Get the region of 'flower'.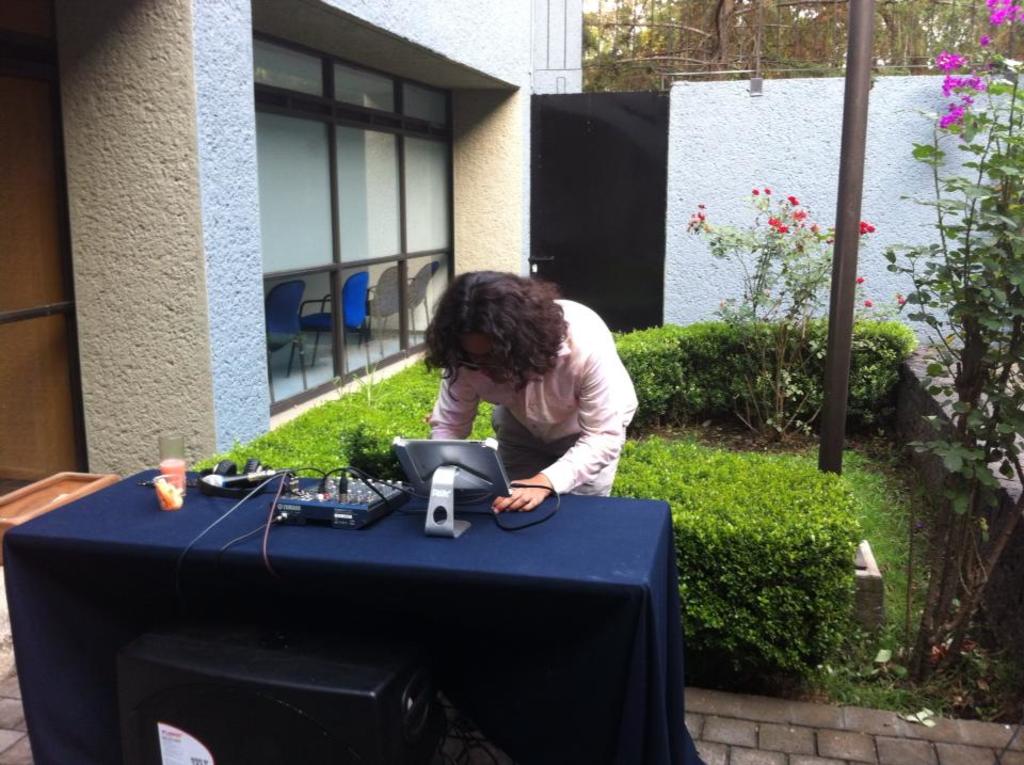
[763,185,769,193].
